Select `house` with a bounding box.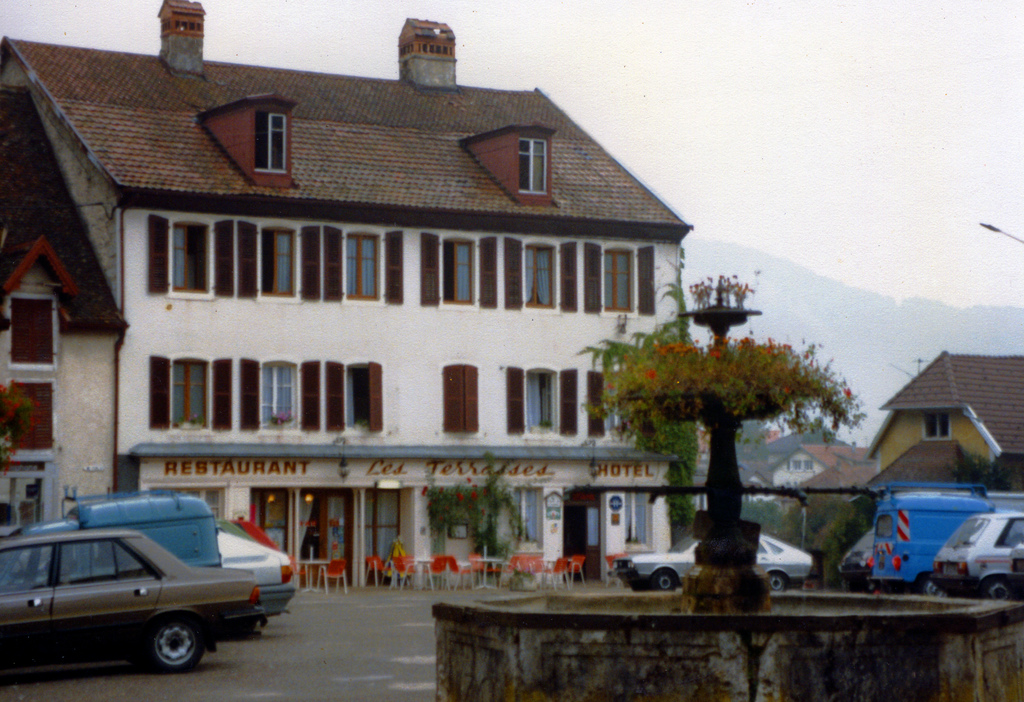
(88, 47, 783, 598).
